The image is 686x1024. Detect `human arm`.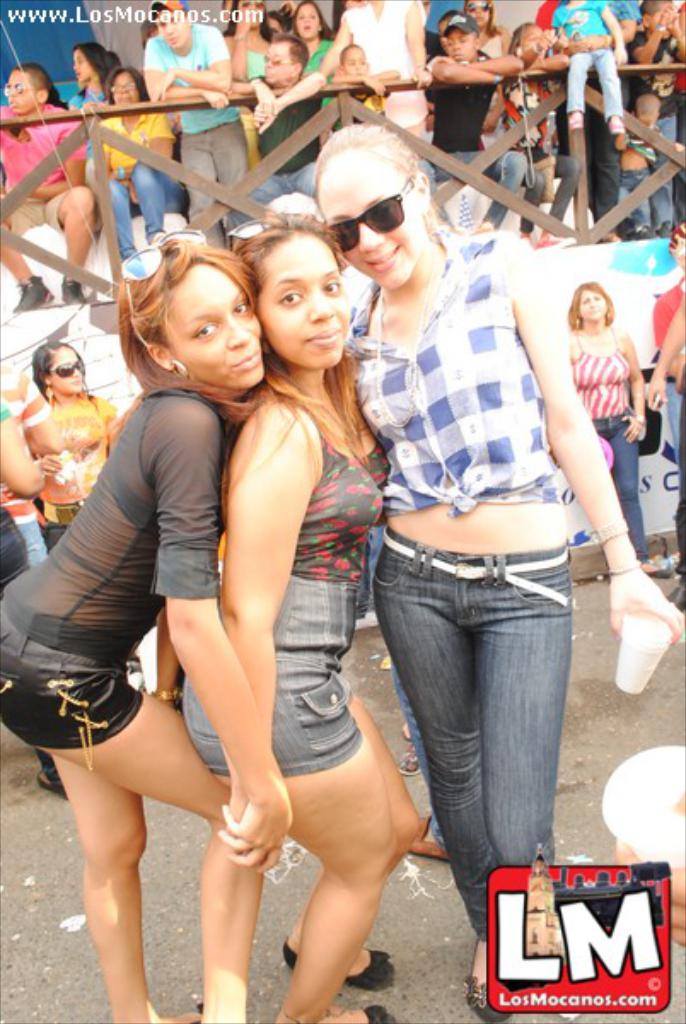
Detection: 421, 44, 526, 80.
